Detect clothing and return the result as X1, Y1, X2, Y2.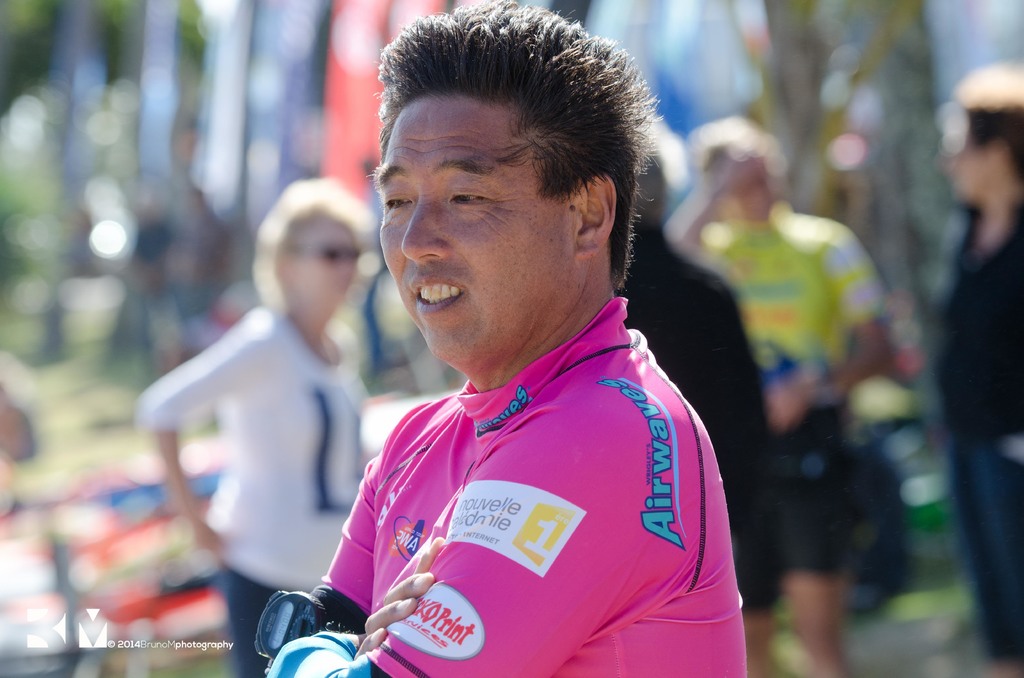
269, 299, 751, 677.
